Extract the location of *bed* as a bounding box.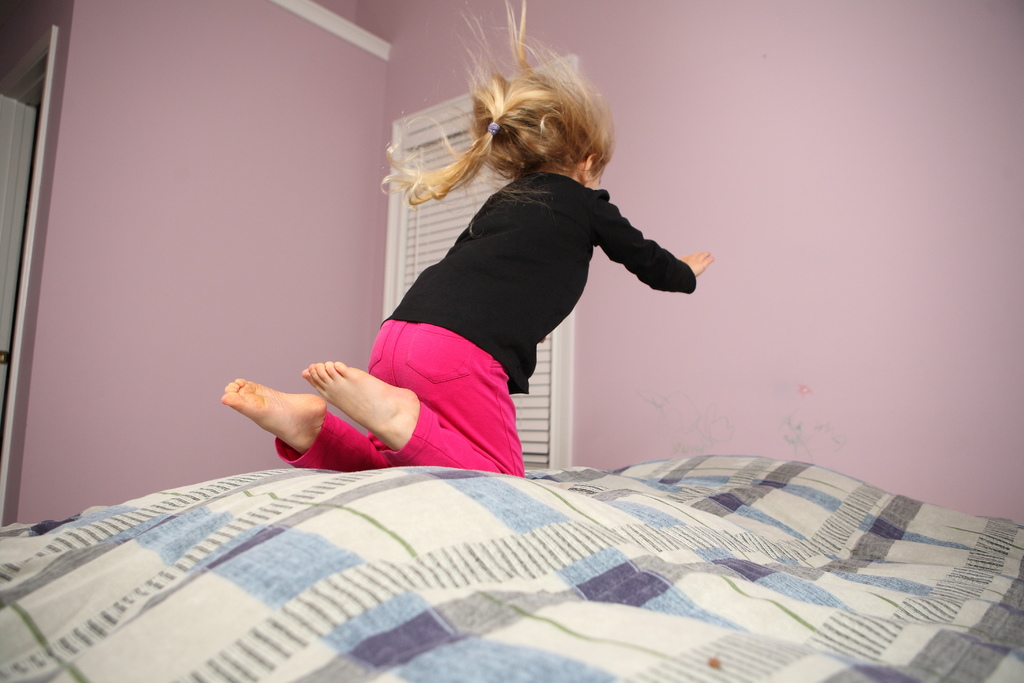
bbox=(0, 416, 983, 675).
